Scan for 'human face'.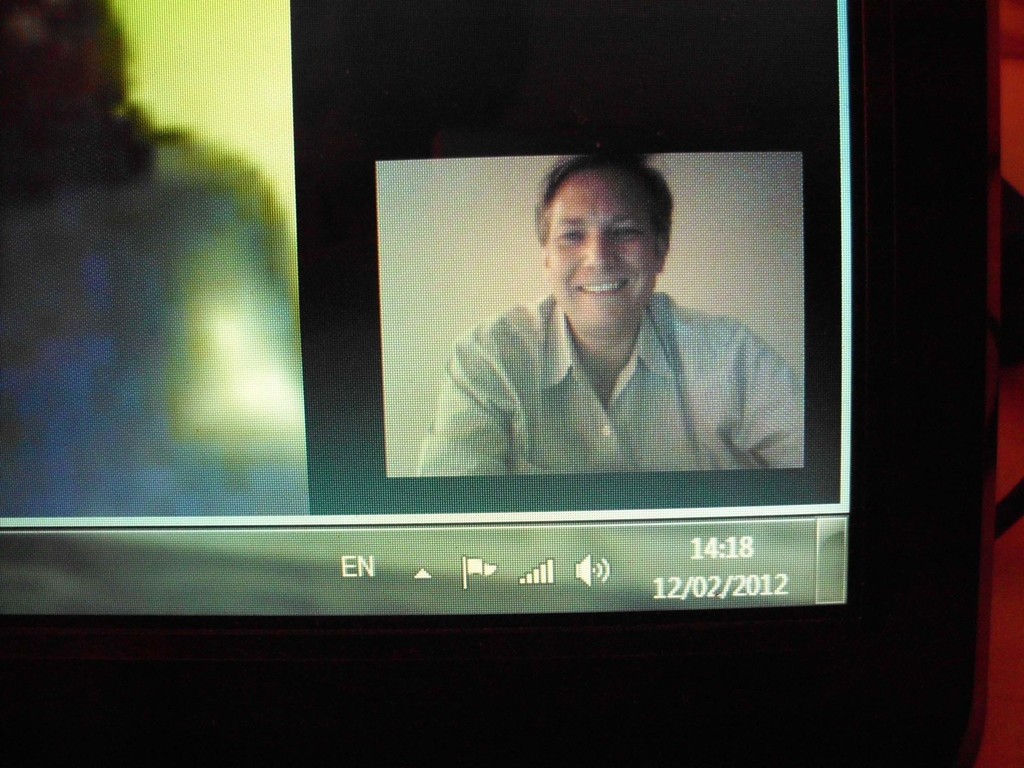
Scan result: detection(550, 169, 657, 329).
